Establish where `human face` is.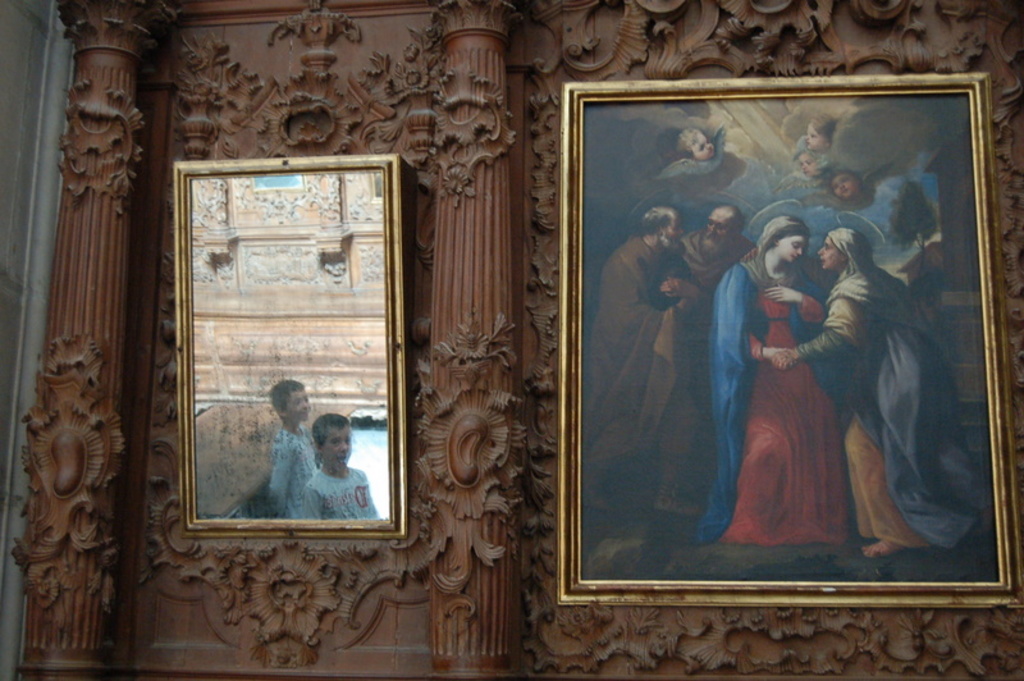
Established at rect(804, 125, 826, 151).
